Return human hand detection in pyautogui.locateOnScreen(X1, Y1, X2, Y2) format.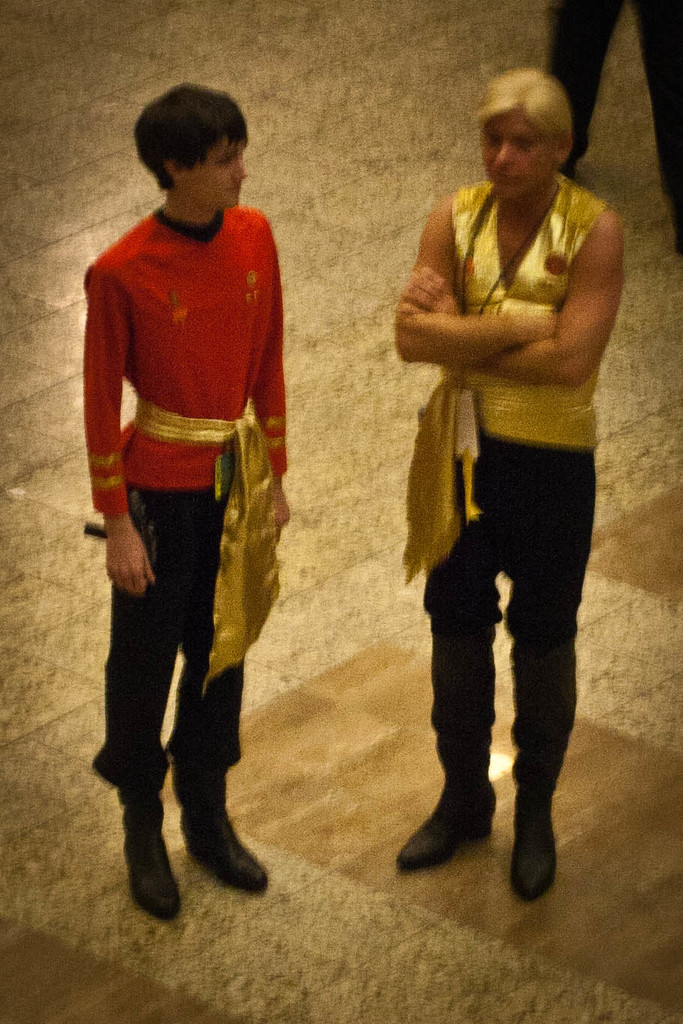
pyautogui.locateOnScreen(397, 264, 464, 317).
